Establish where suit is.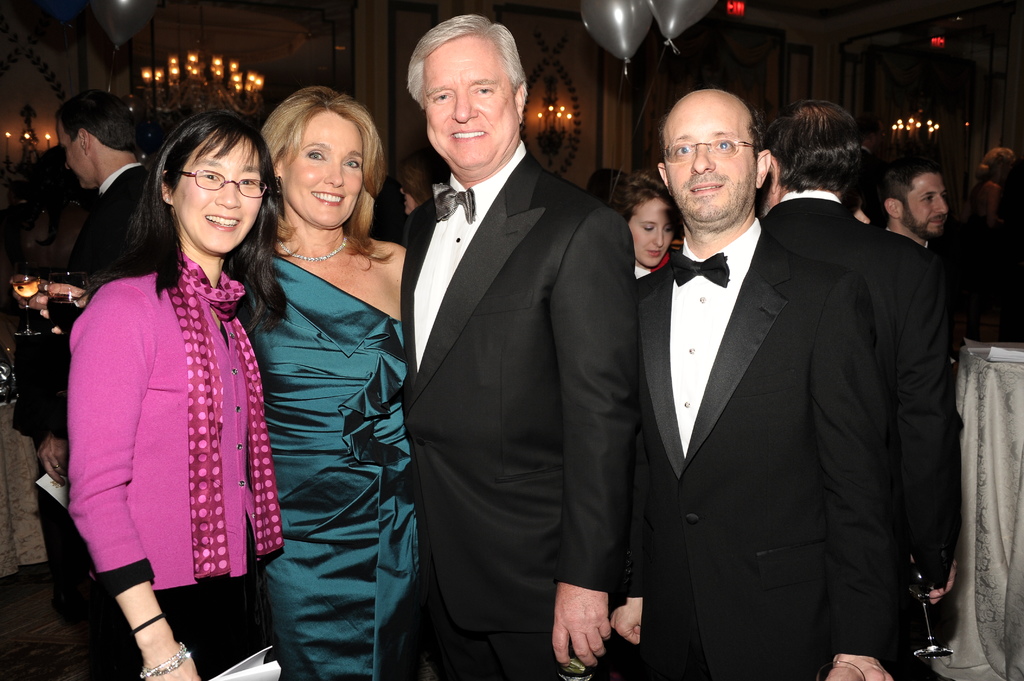
Established at <region>621, 212, 892, 680</region>.
